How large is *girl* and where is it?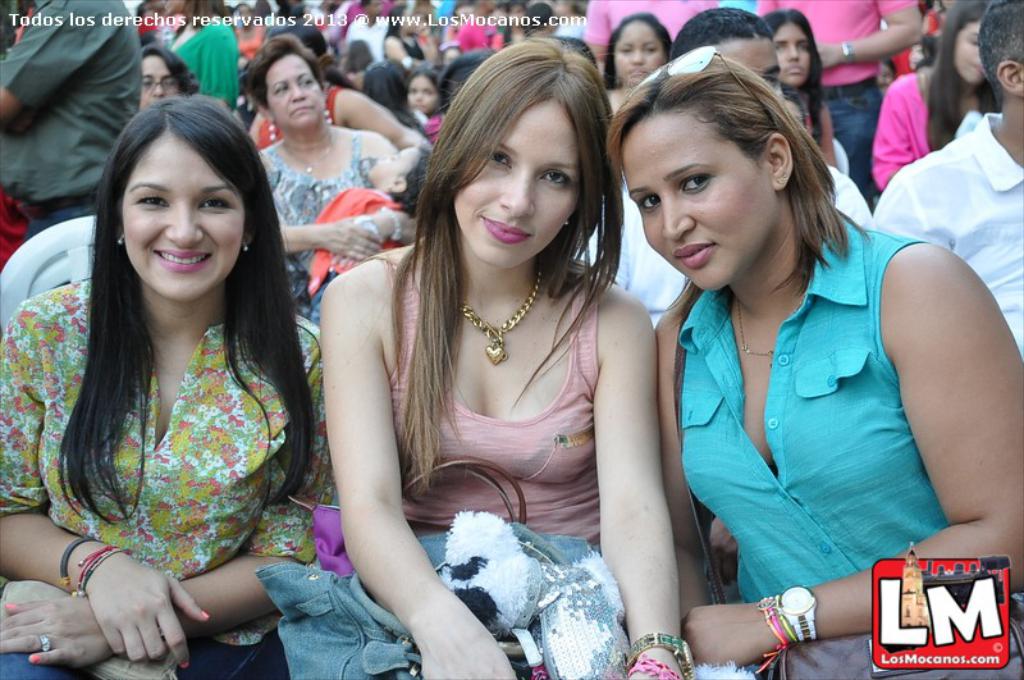
Bounding box: (x1=316, y1=33, x2=689, y2=679).
